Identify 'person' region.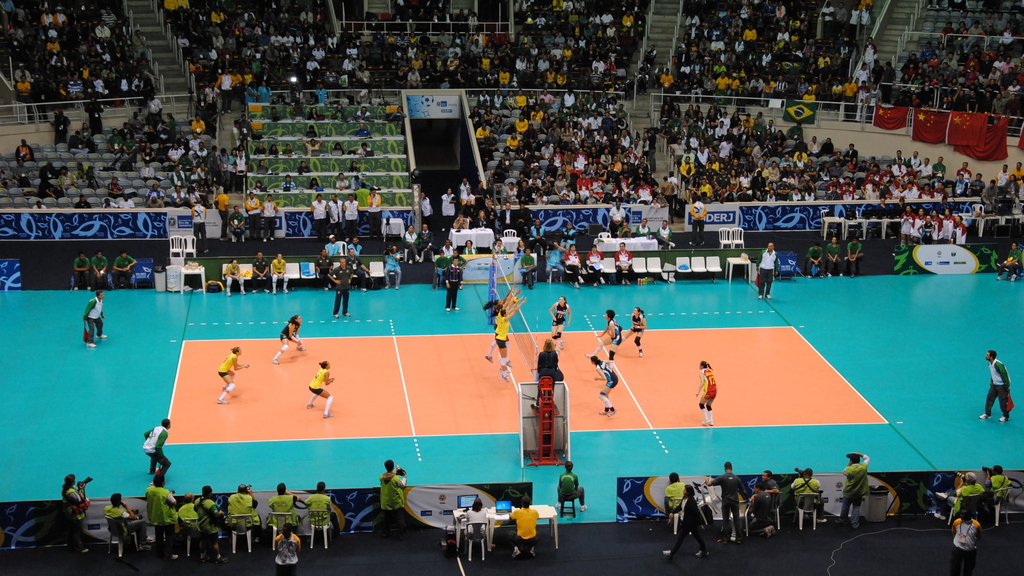
Region: [587, 354, 620, 419].
